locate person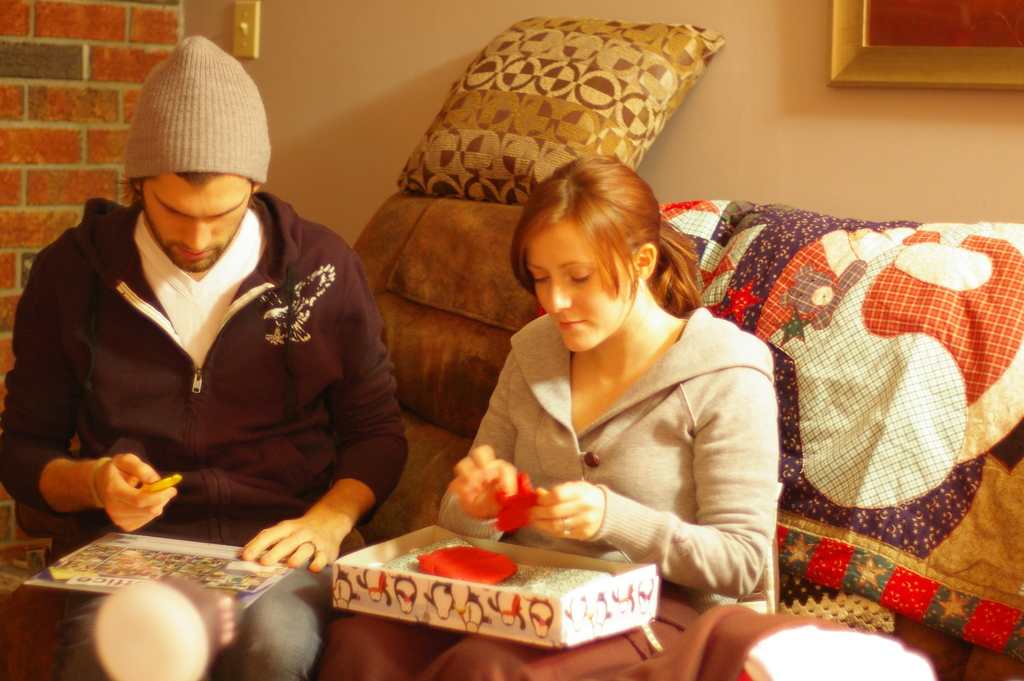
rect(54, 11, 438, 613)
